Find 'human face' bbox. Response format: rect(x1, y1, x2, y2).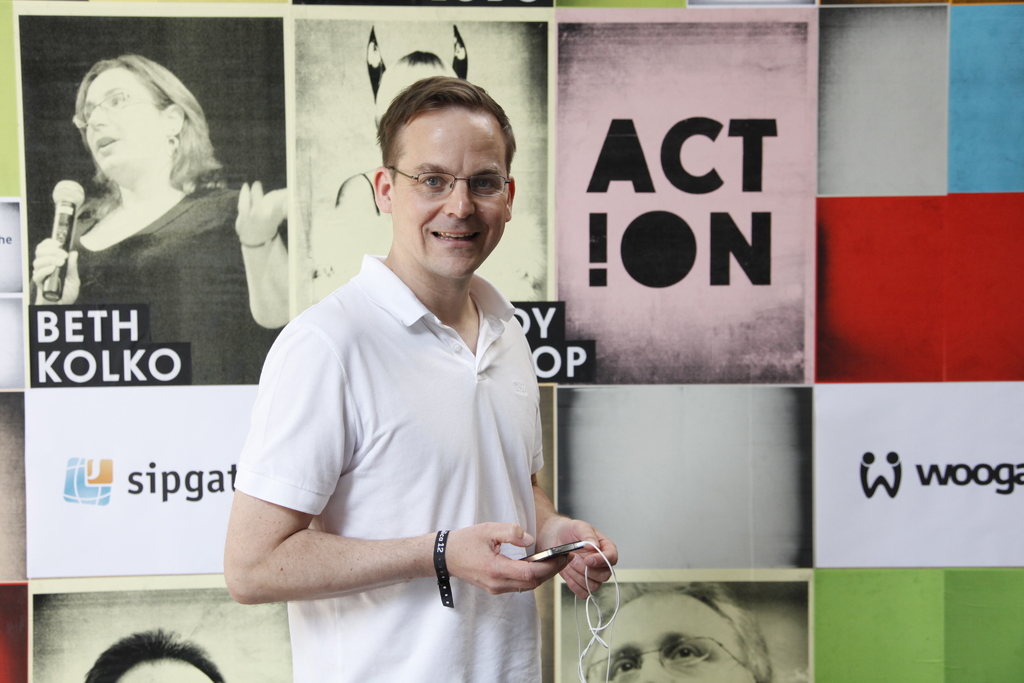
rect(394, 125, 507, 277).
